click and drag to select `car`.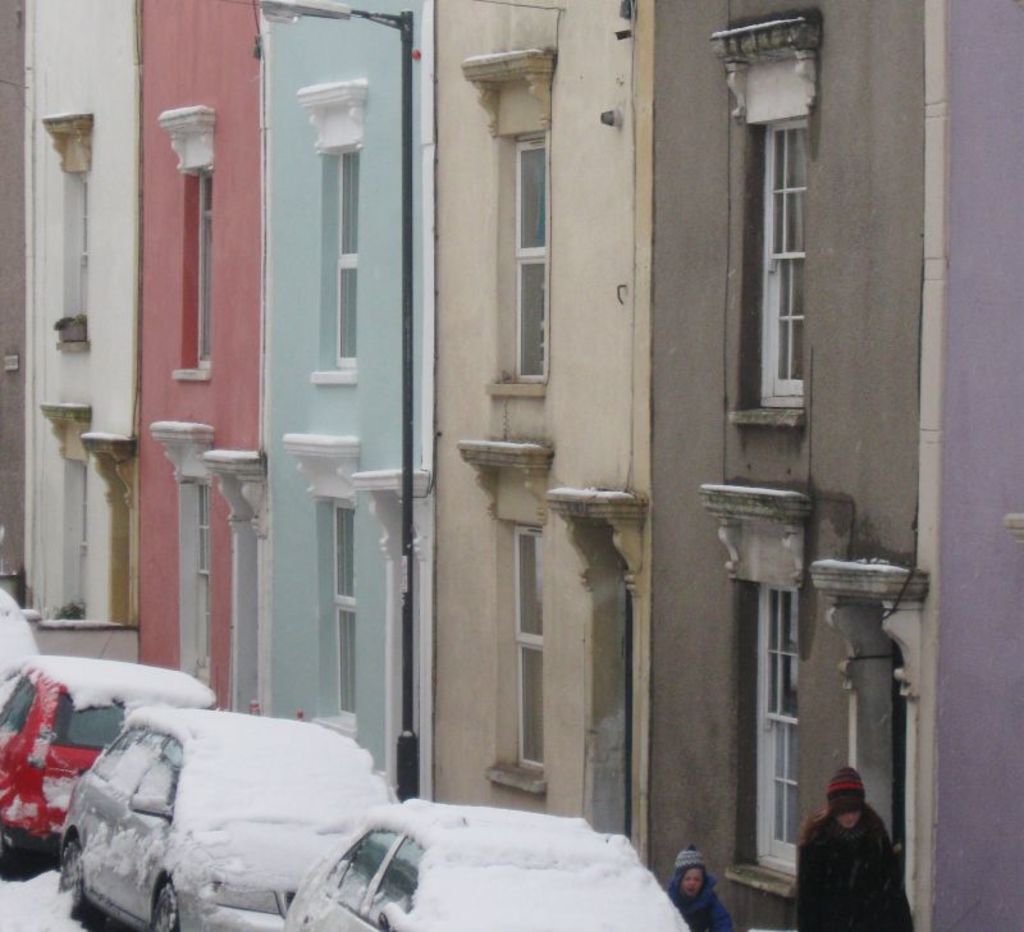
Selection: <bbox>0, 653, 218, 869</bbox>.
